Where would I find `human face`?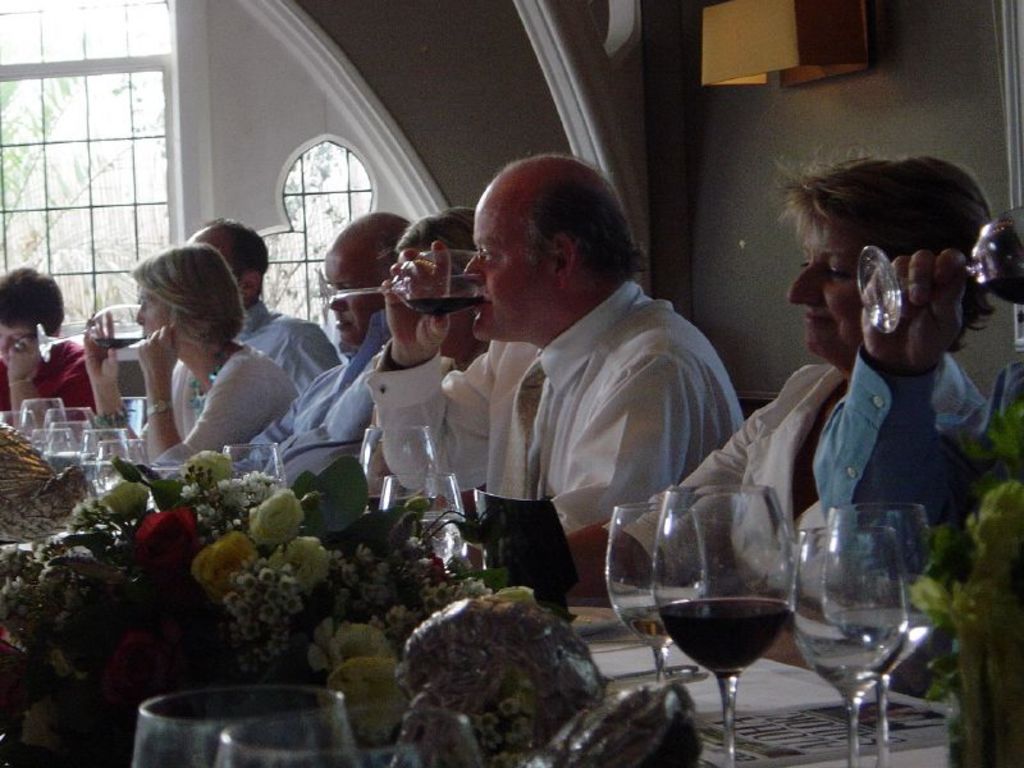
At box=[463, 184, 552, 344].
